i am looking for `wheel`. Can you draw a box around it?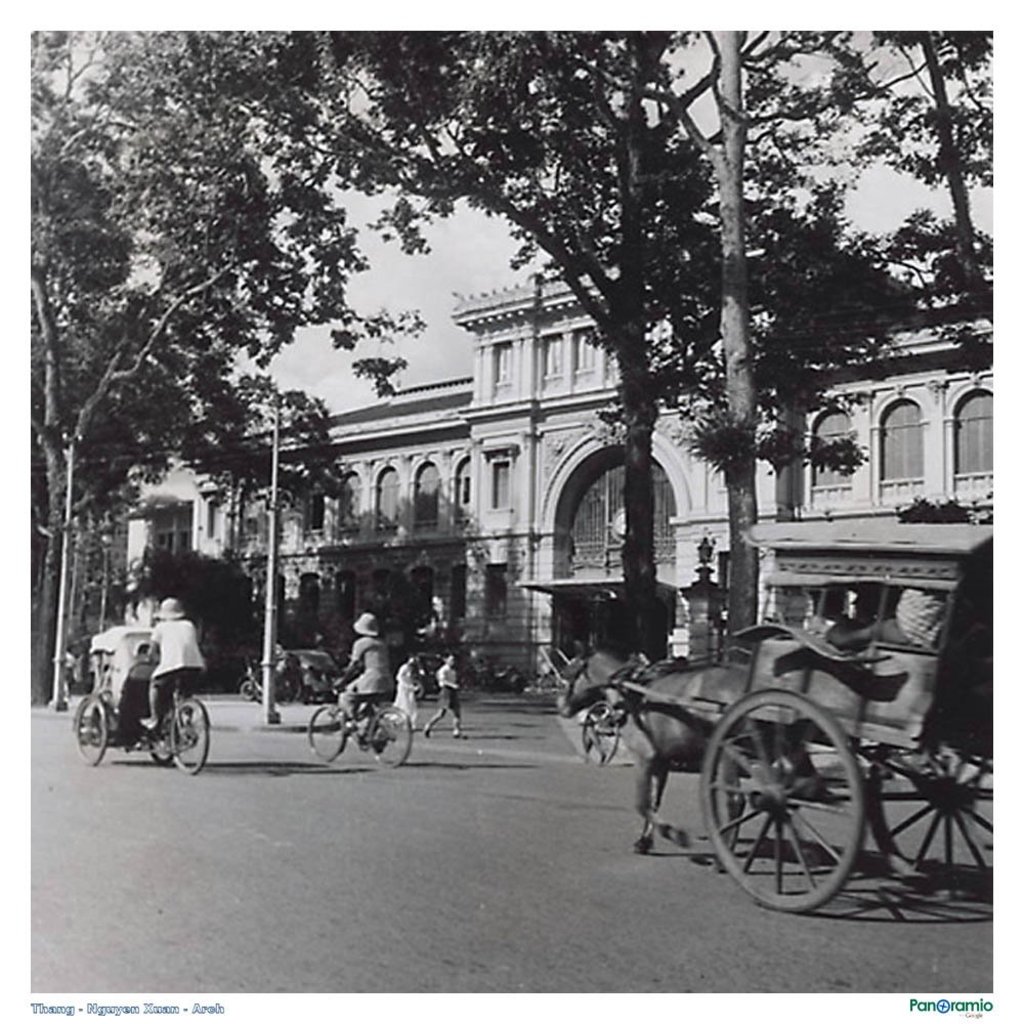
Sure, the bounding box is (x1=357, y1=701, x2=421, y2=769).
